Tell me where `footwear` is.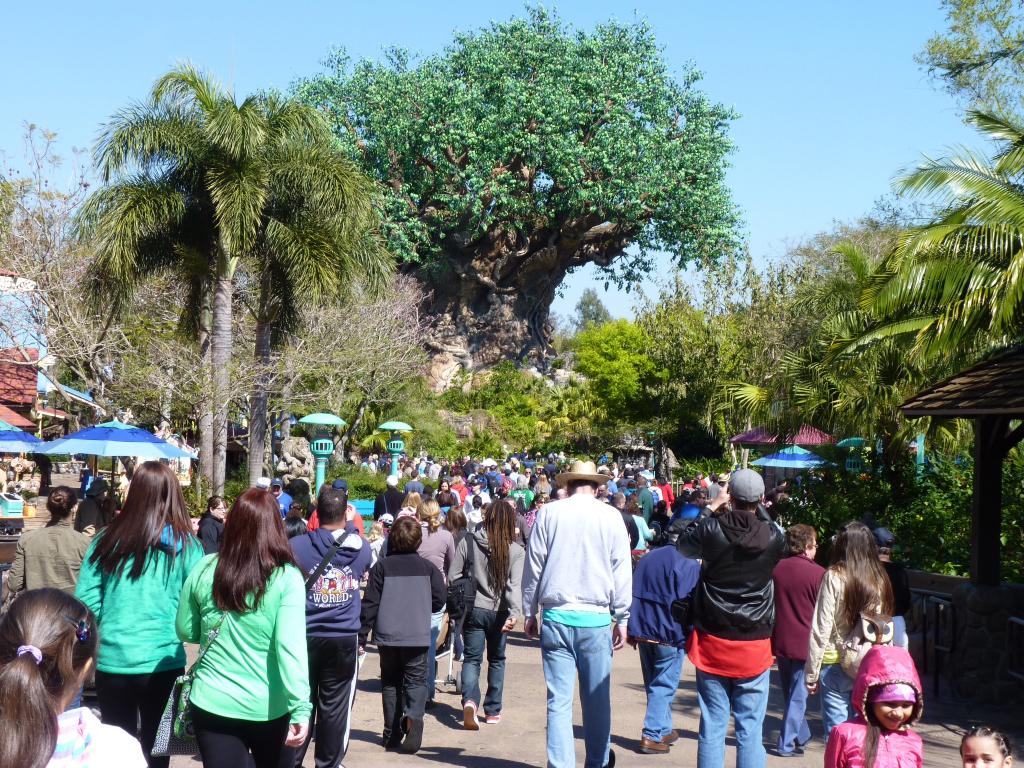
`footwear` is at x1=483, y1=712, x2=504, y2=724.
